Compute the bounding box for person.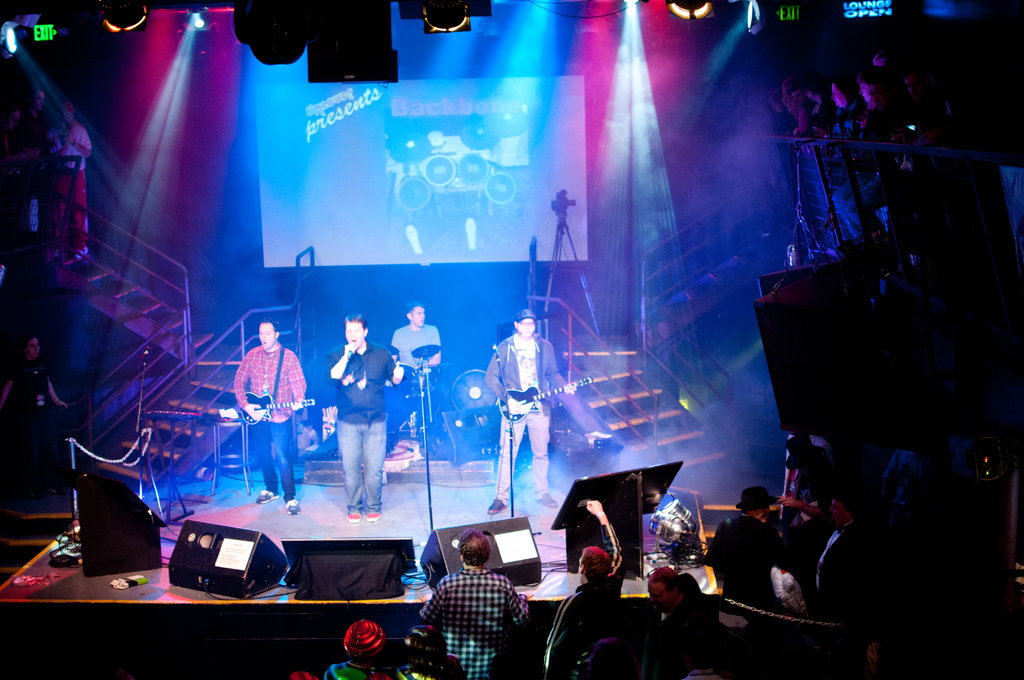
left=384, top=295, right=442, bottom=368.
